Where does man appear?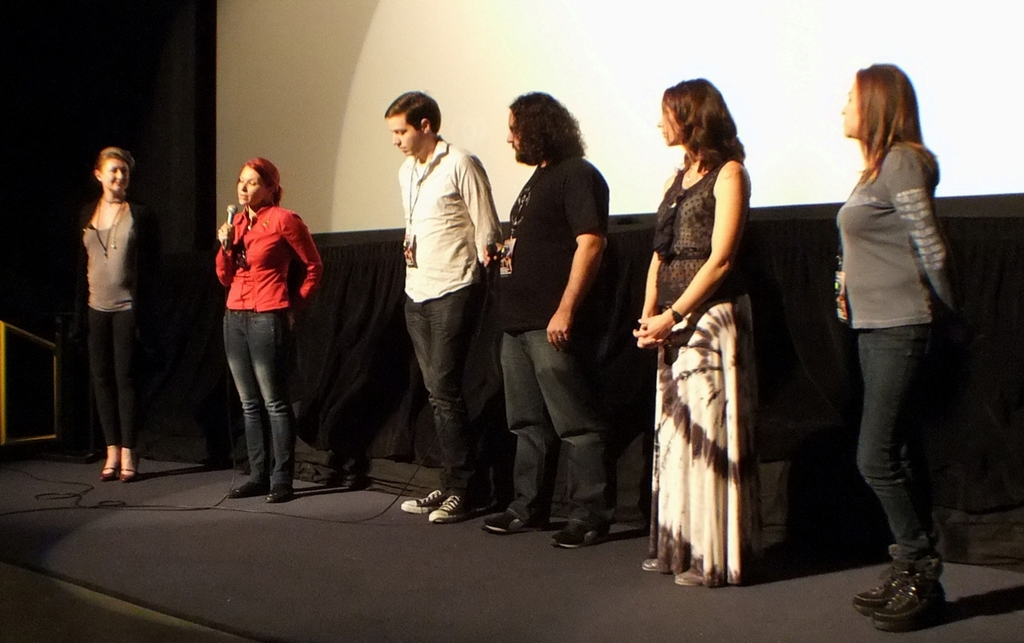
Appears at bbox(484, 88, 609, 552).
